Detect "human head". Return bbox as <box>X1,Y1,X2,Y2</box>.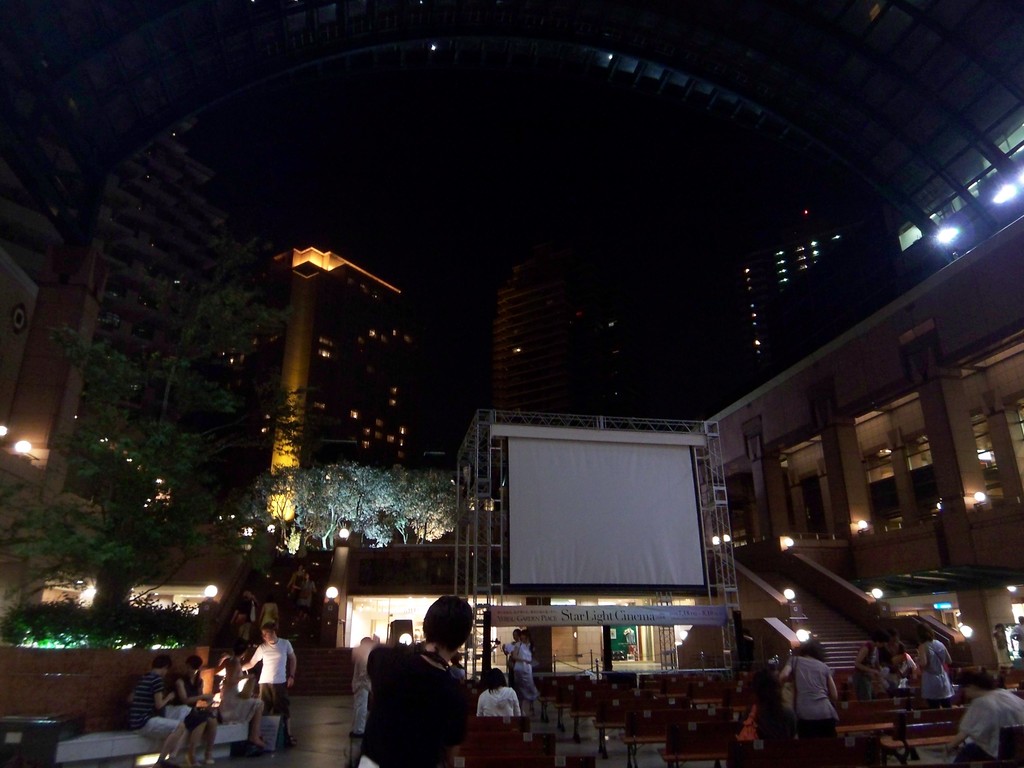
<box>909,625,937,642</box>.
